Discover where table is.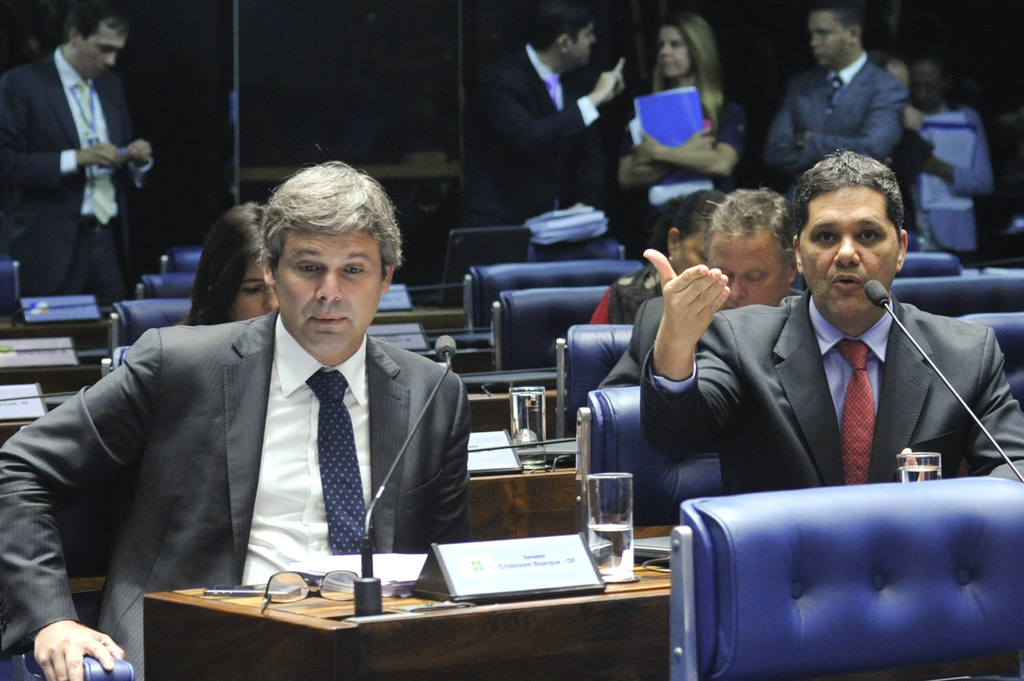
Discovered at <bbox>134, 572, 573, 671</bbox>.
